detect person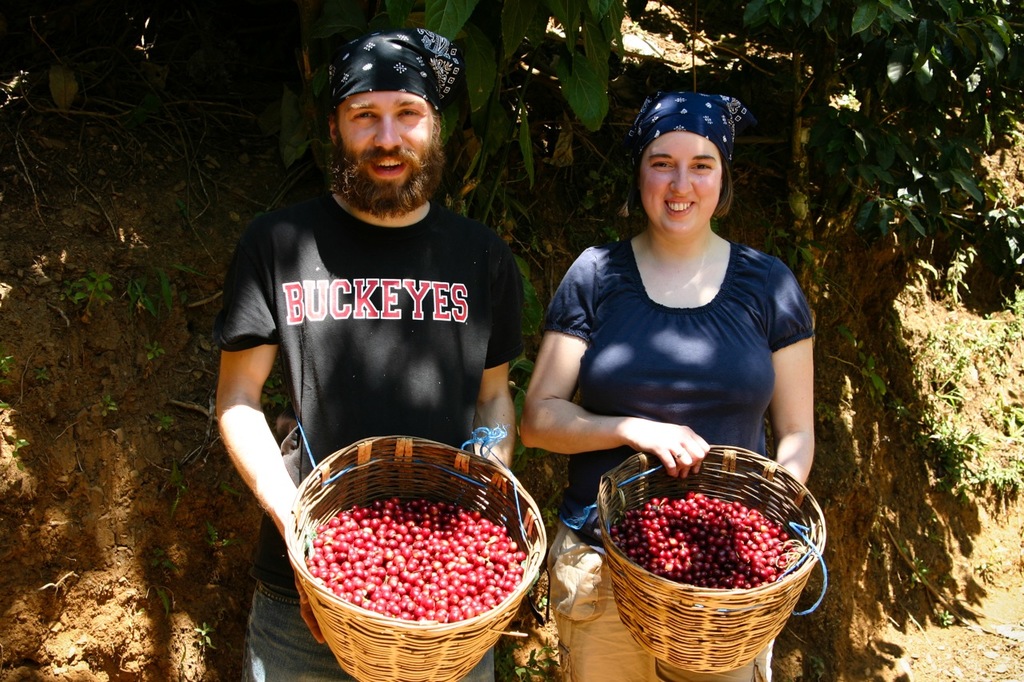
512,78,820,681
